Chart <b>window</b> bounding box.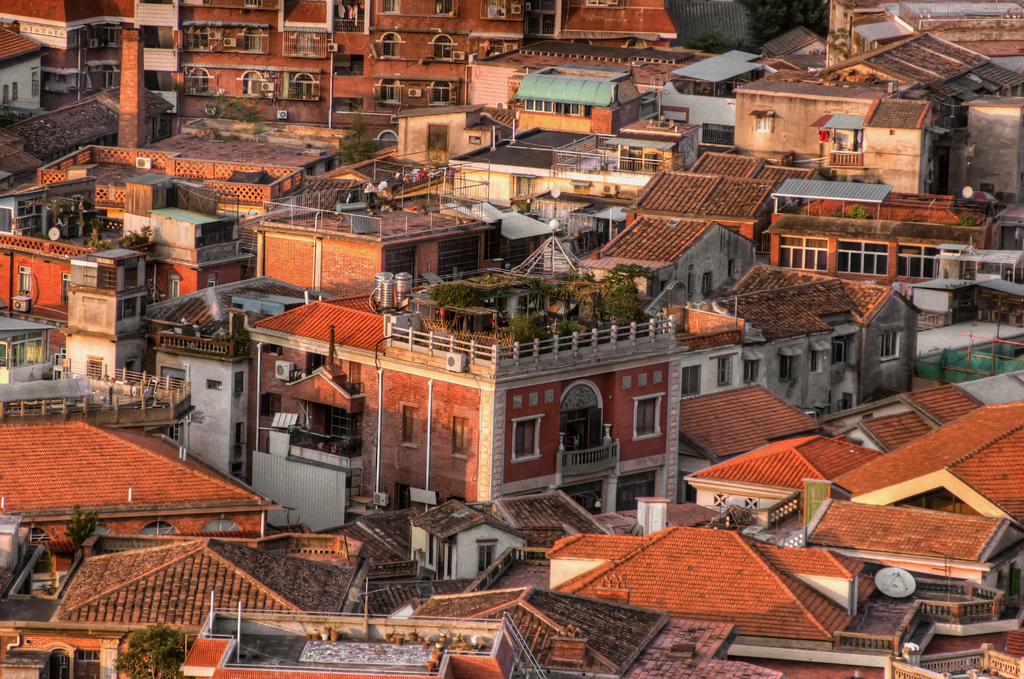
Charted: [left=779, top=232, right=830, bottom=271].
